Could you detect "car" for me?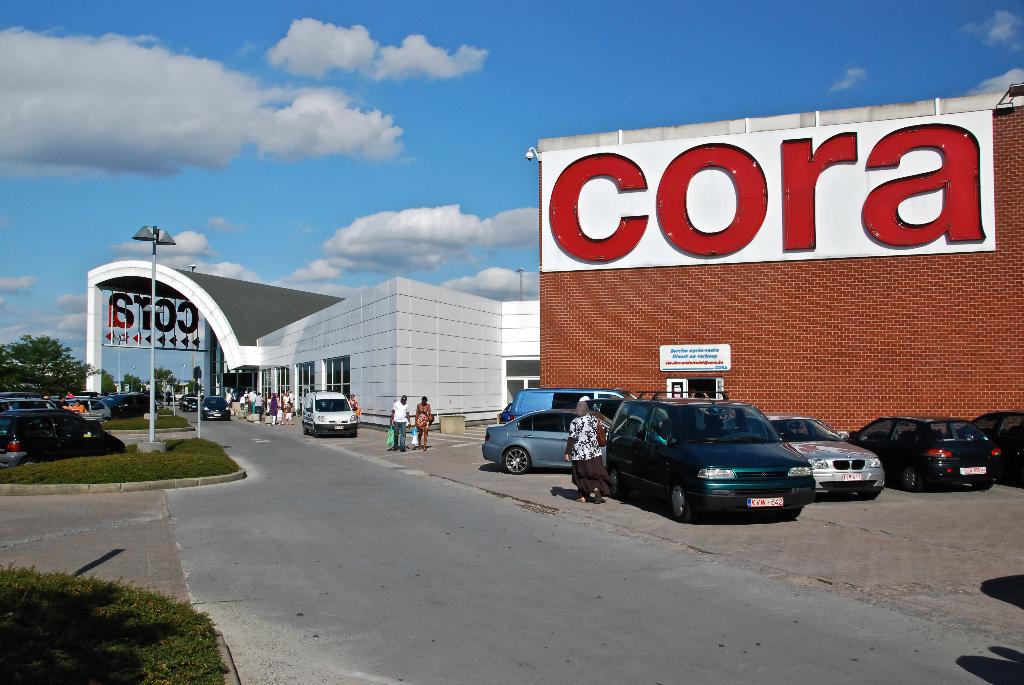
Detection result: bbox(116, 387, 148, 423).
